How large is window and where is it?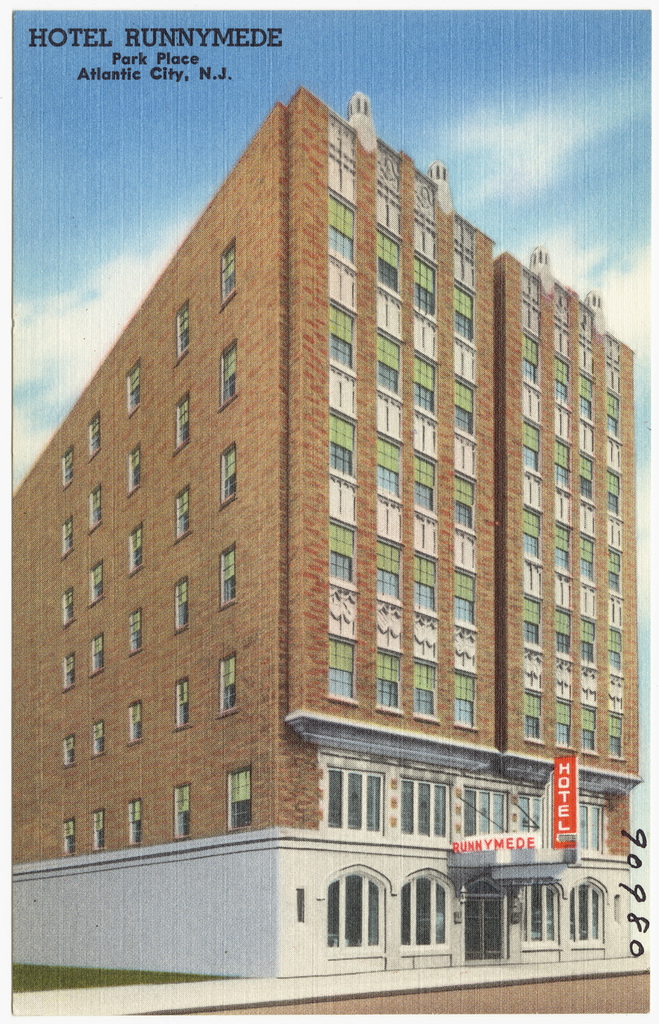
Bounding box: [59,656,75,686].
